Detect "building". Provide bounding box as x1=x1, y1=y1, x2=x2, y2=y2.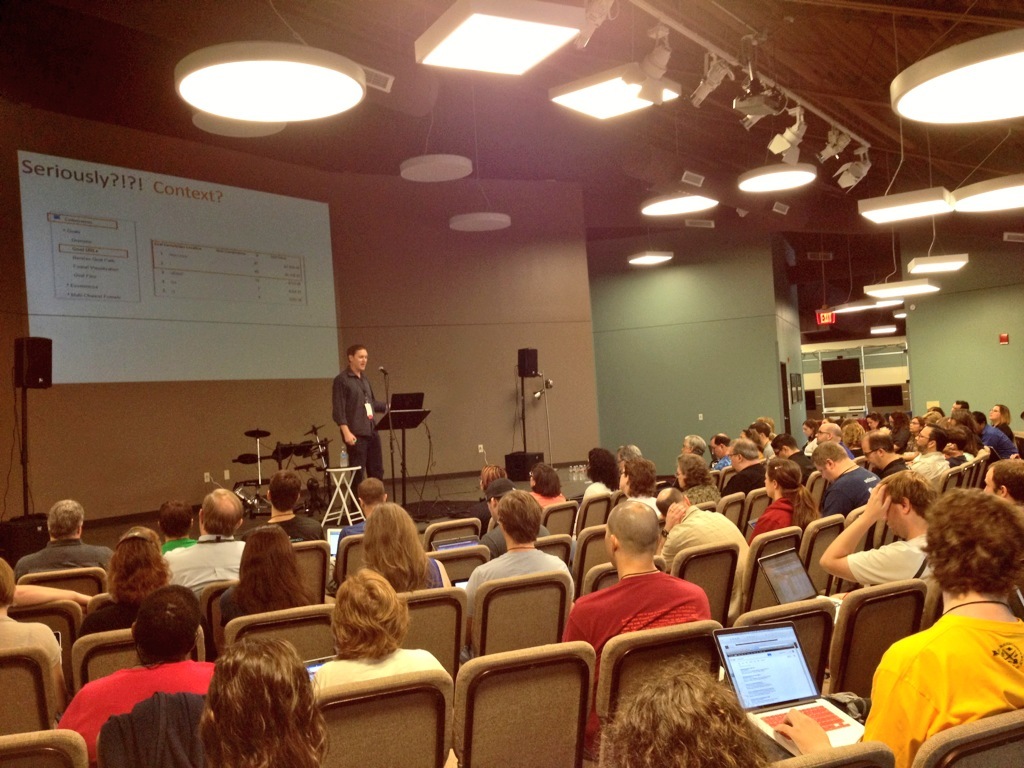
x1=0, y1=0, x2=1023, y2=767.
